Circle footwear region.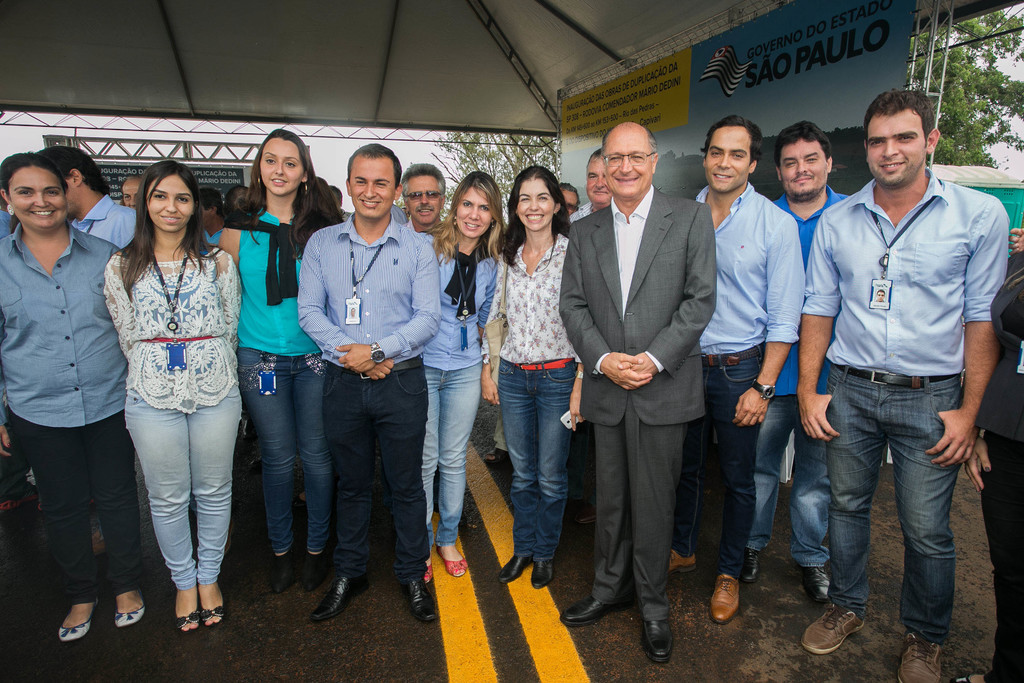
Region: l=297, t=549, r=324, b=587.
